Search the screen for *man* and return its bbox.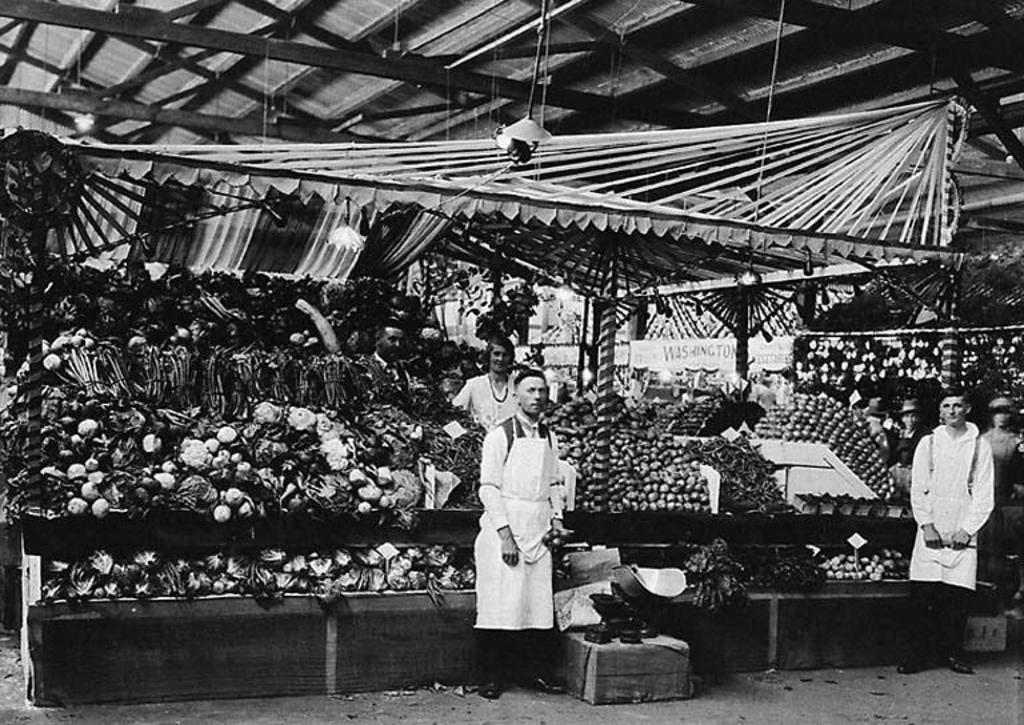
Found: [x1=467, y1=362, x2=581, y2=705].
